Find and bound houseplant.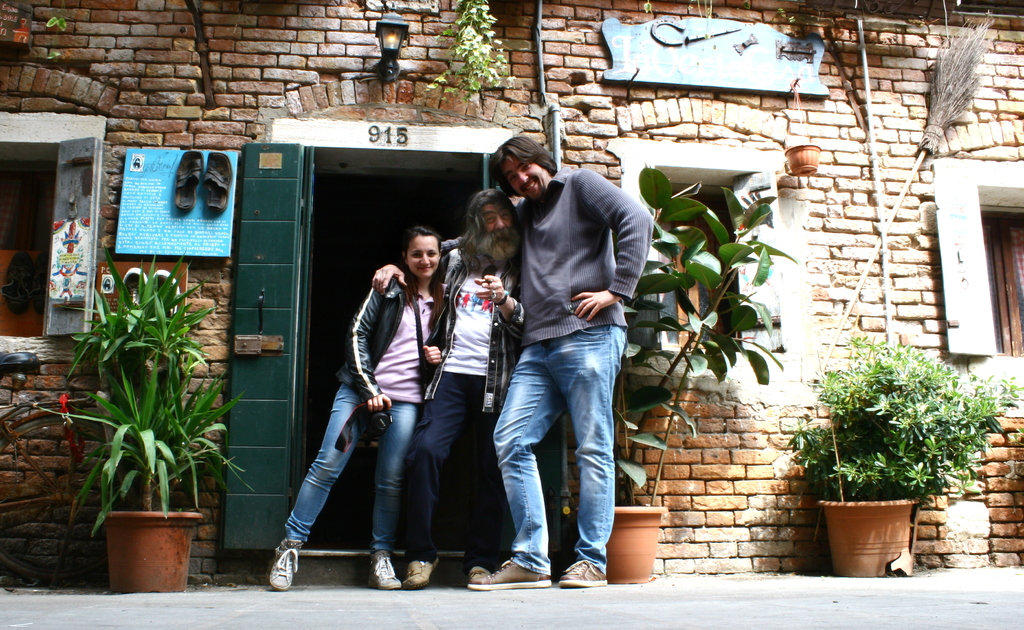
Bound: <region>607, 157, 797, 585</region>.
